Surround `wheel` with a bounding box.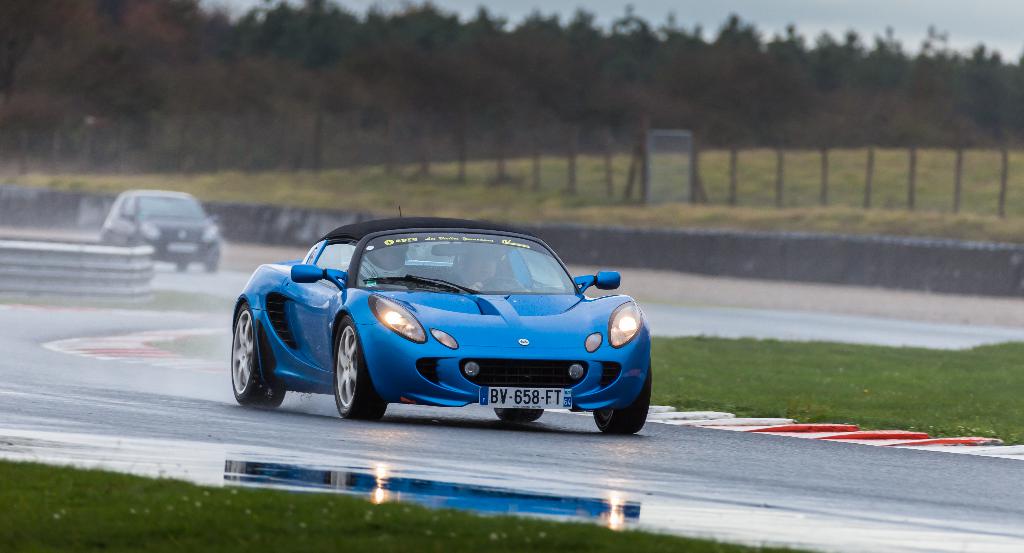
<box>496,409,543,420</box>.
